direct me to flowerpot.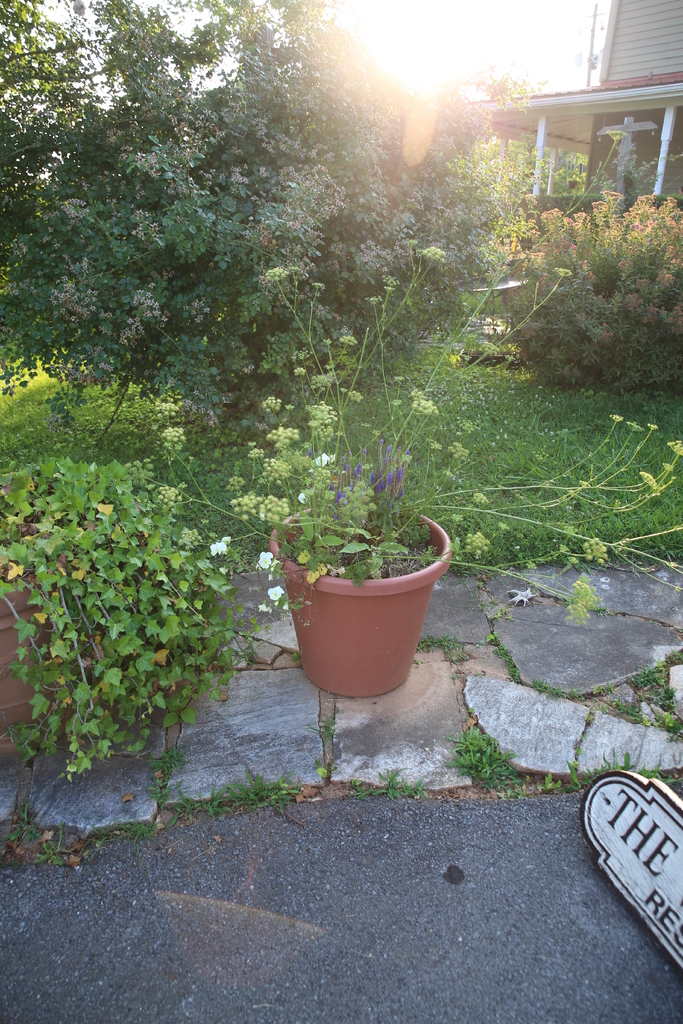
Direction: select_region(269, 504, 452, 700).
